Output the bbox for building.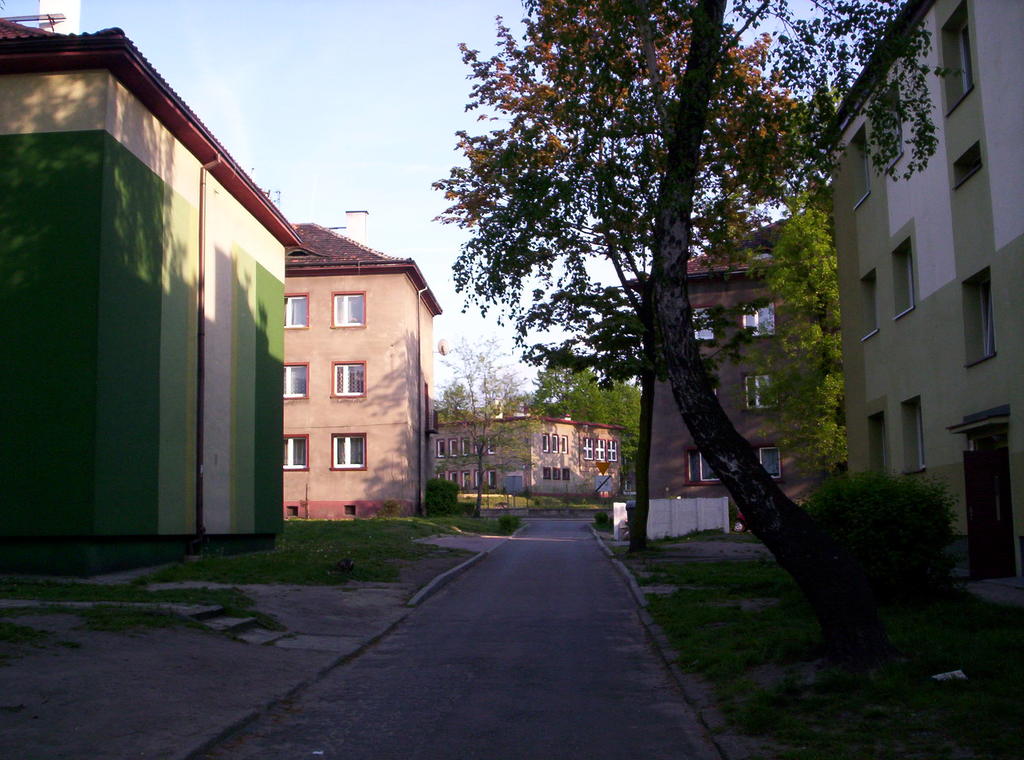
box=[830, 0, 1023, 539].
